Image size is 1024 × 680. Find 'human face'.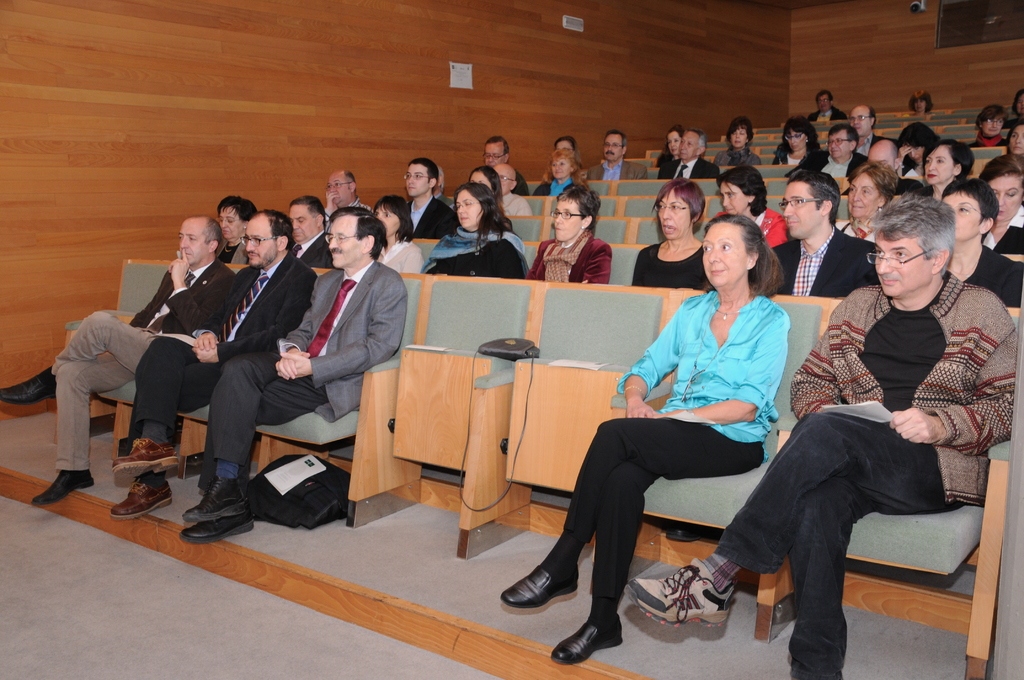
crop(849, 106, 877, 133).
